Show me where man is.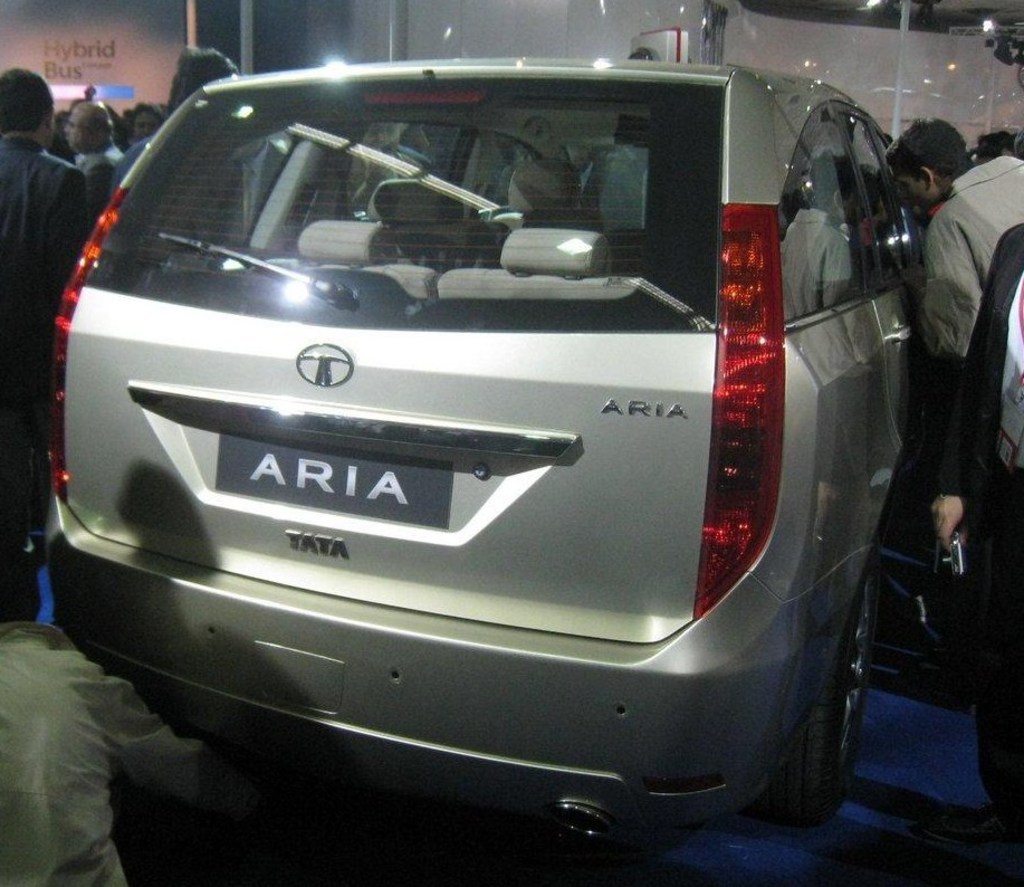
man is at 66/101/117/188.
